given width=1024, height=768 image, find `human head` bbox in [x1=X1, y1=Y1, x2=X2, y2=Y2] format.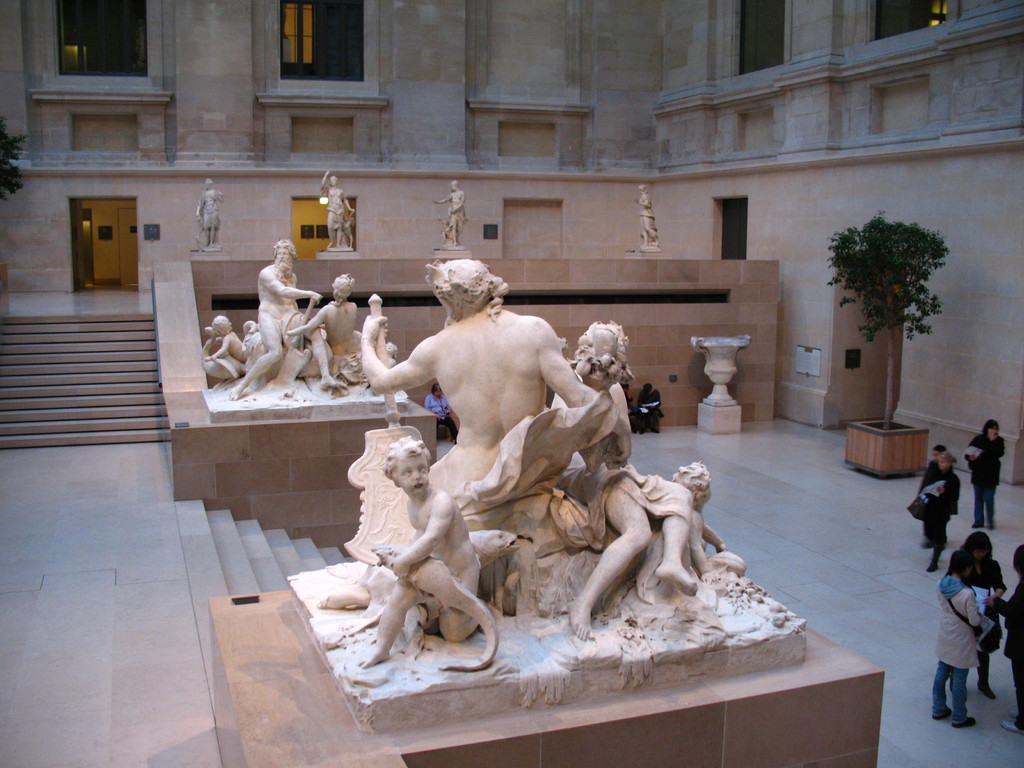
[x1=574, y1=322, x2=624, y2=373].
